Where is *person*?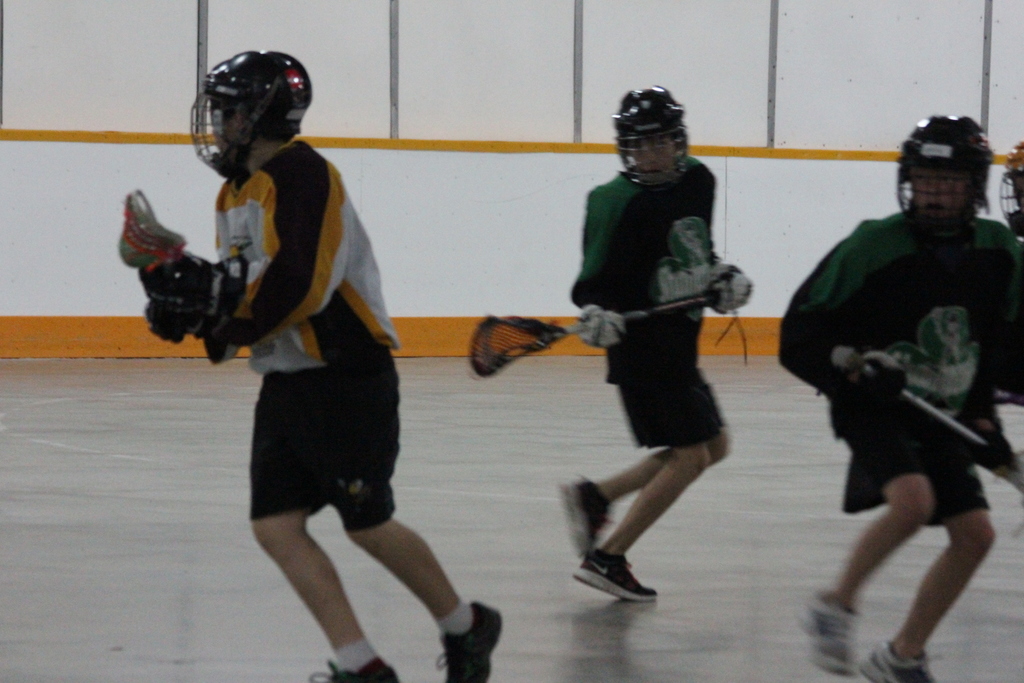
779:115:1023:682.
